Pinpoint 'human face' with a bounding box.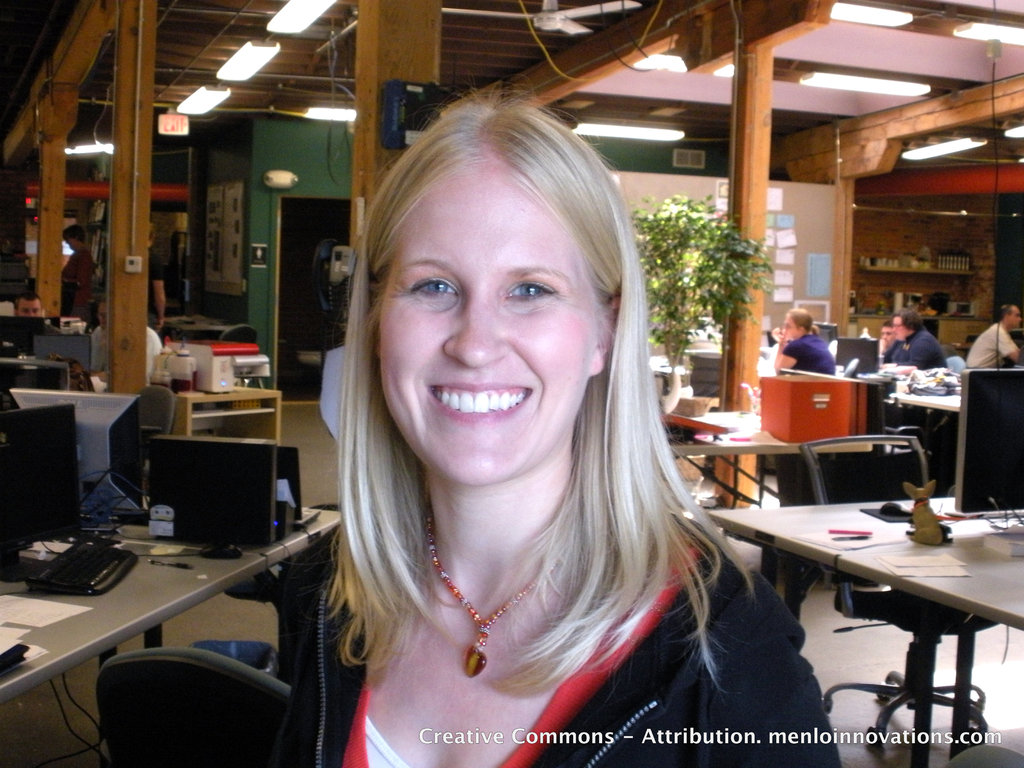
(374,161,592,491).
